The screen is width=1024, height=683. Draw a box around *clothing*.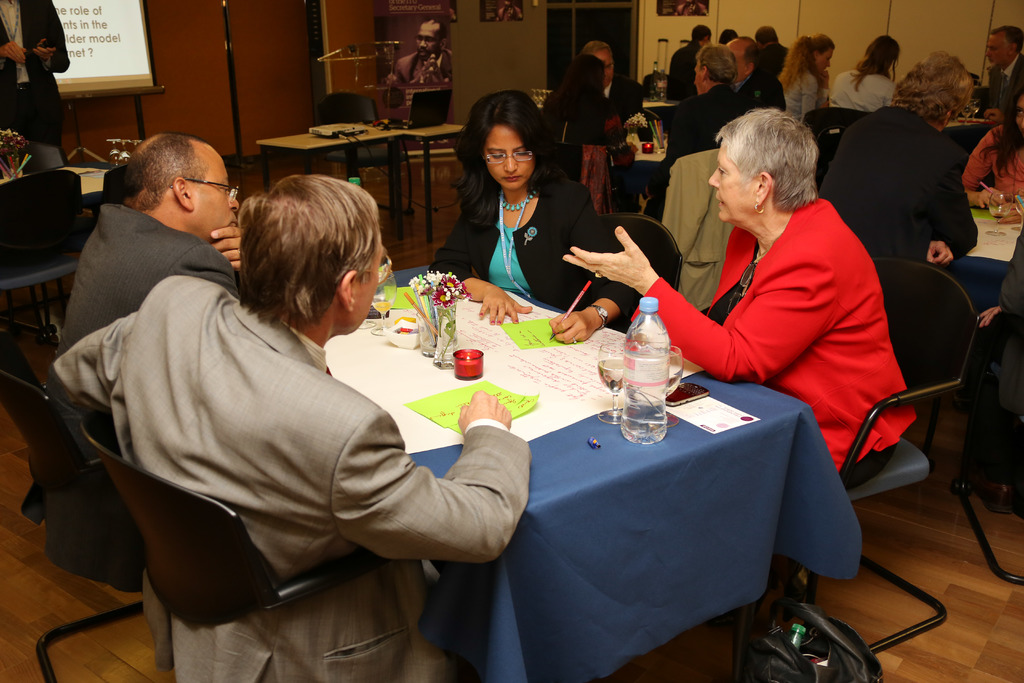
{"left": 673, "top": 167, "right": 893, "bottom": 454}.
